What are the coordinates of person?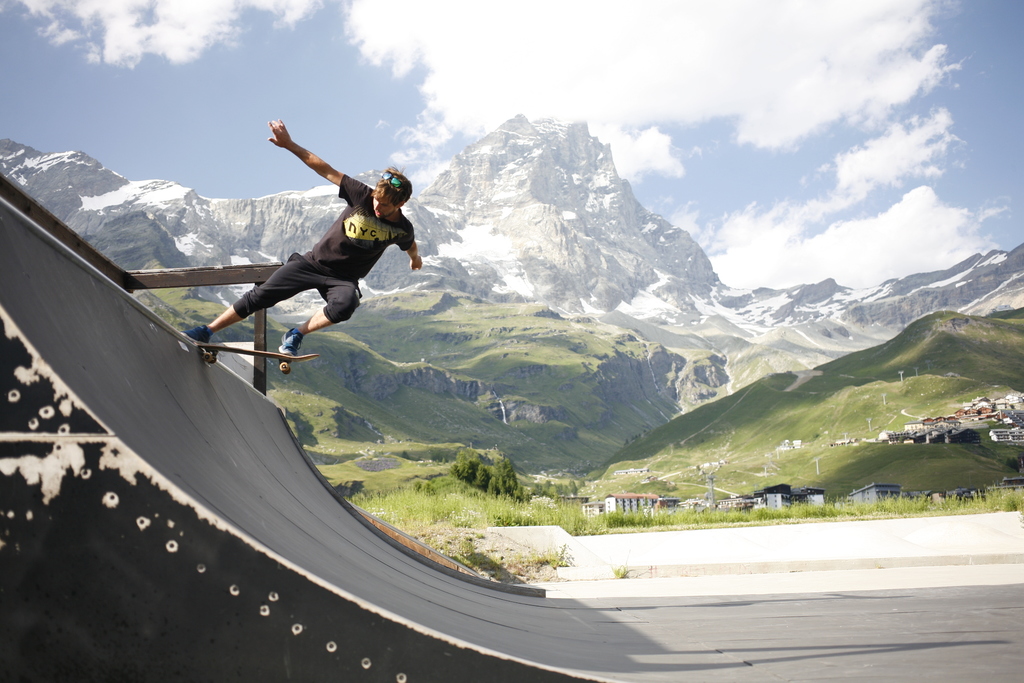
locate(190, 95, 406, 415).
